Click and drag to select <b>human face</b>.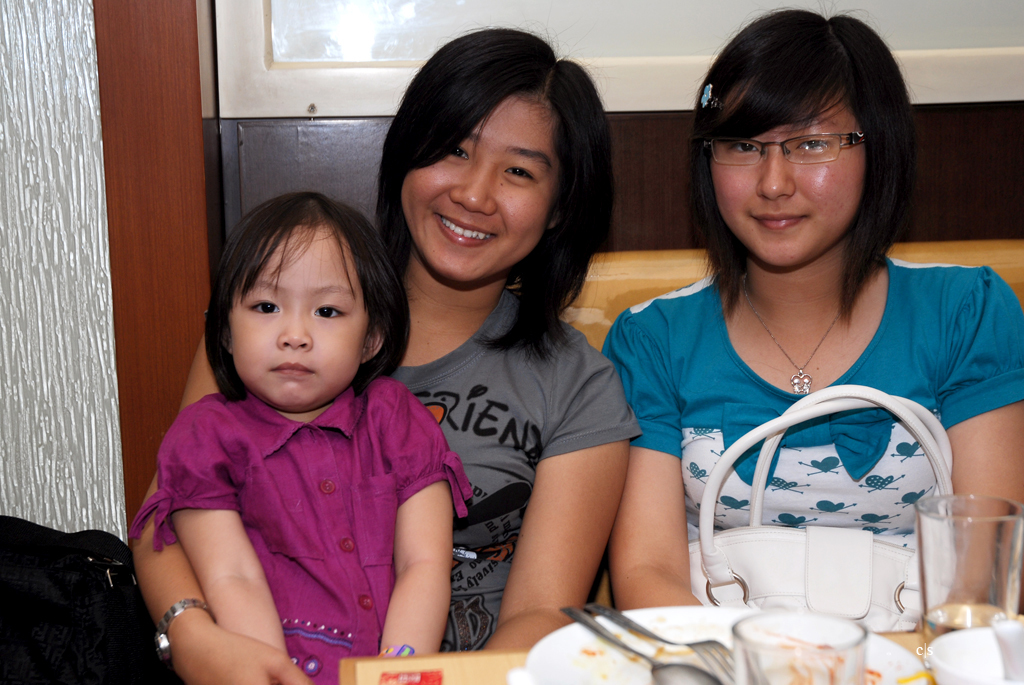
Selection: region(403, 94, 561, 288).
